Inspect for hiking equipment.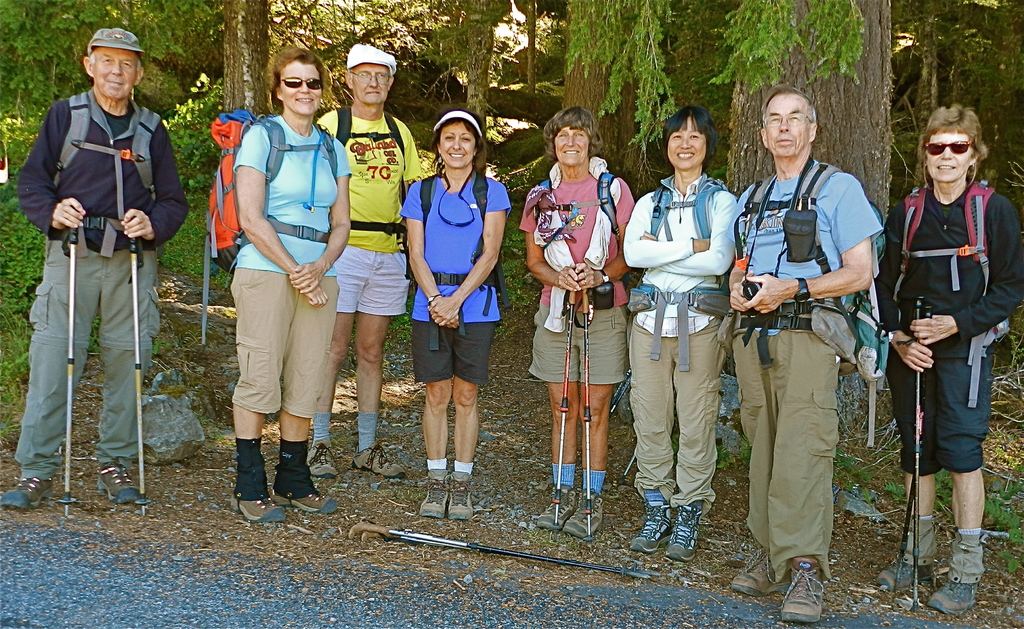
Inspection: box=[360, 530, 648, 580].
